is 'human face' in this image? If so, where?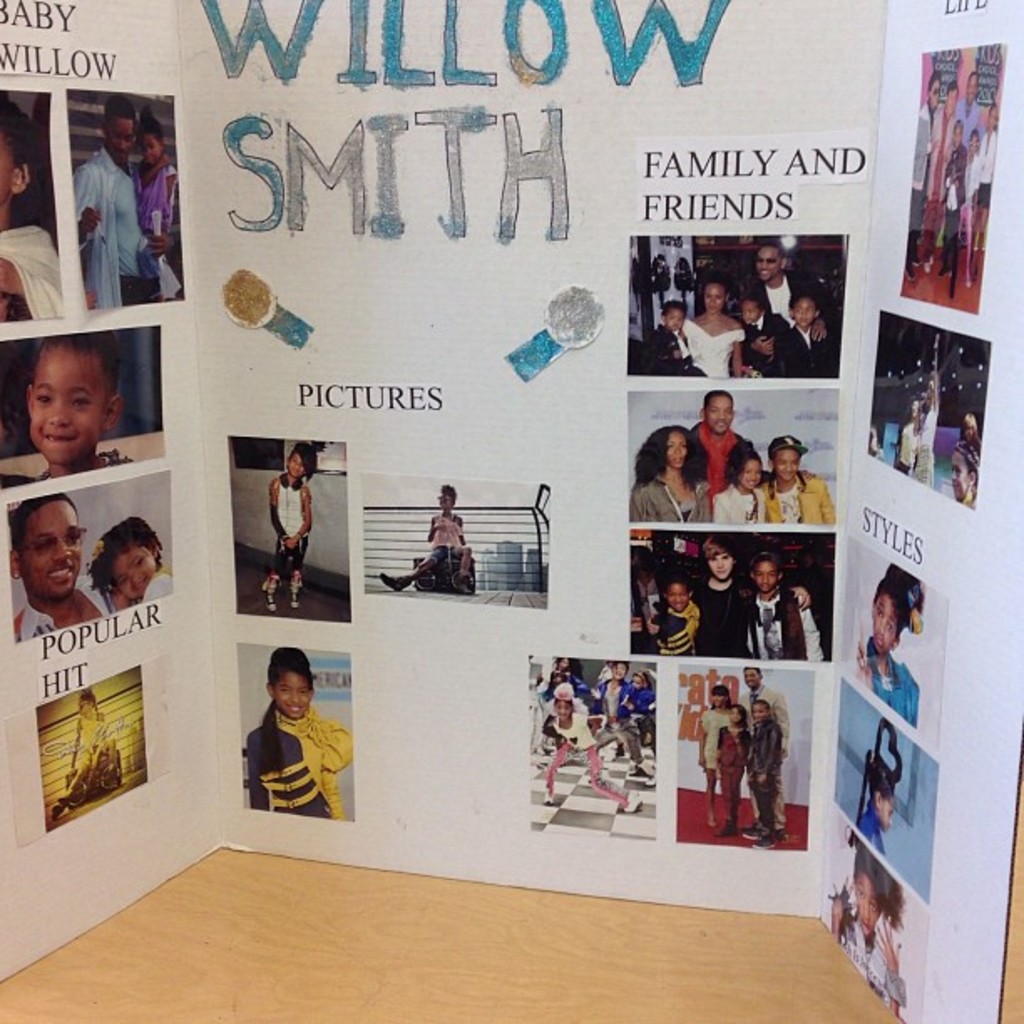
Yes, at [286, 448, 306, 480].
